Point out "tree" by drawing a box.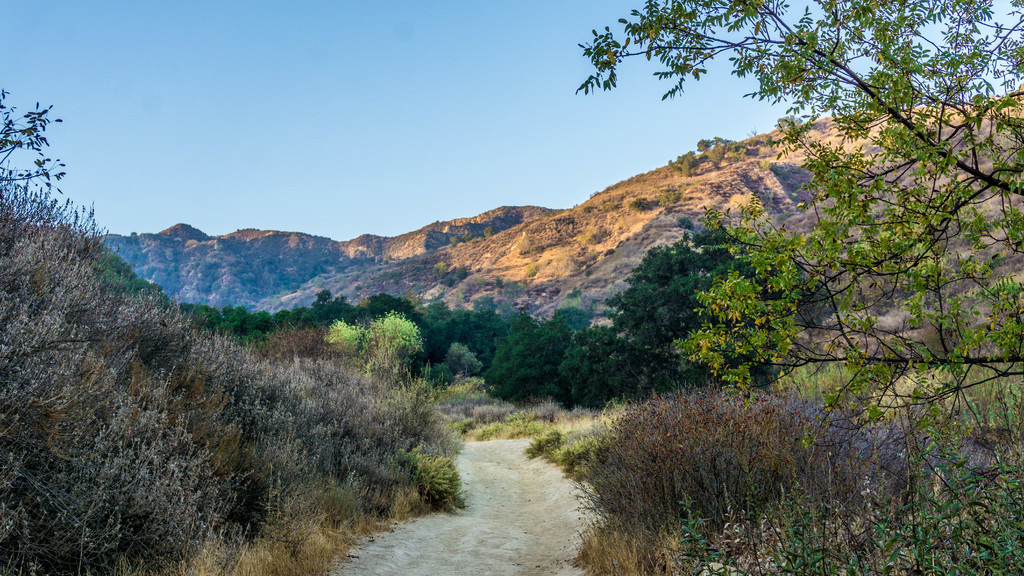
359,294,436,369.
